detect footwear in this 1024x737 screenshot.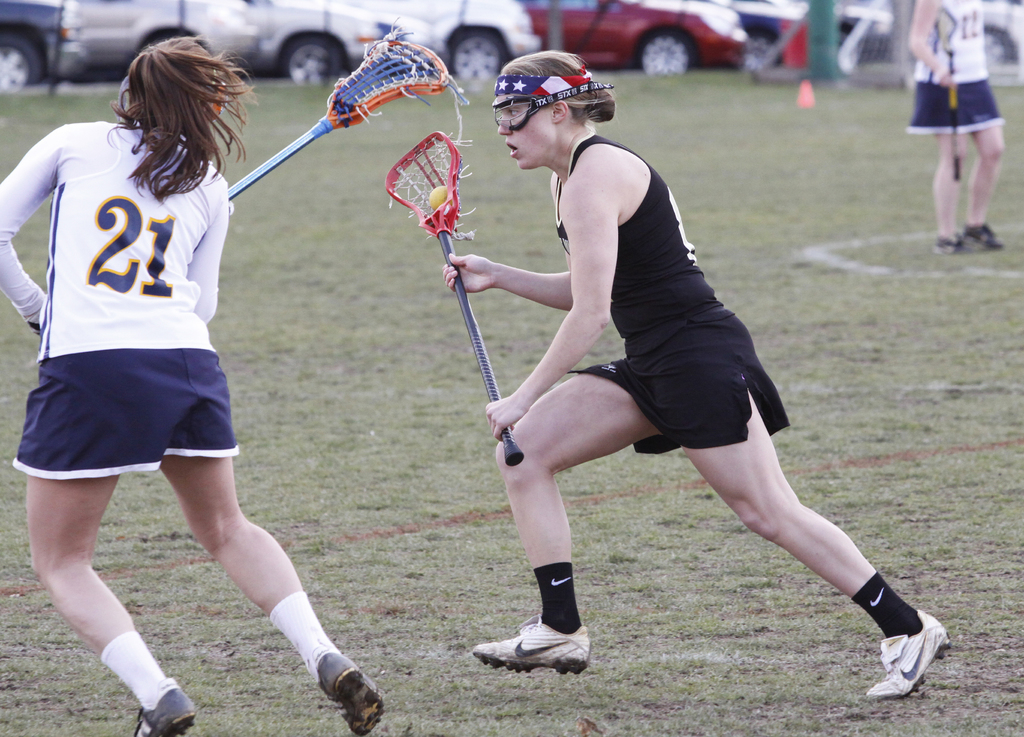
Detection: locate(132, 675, 199, 736).
